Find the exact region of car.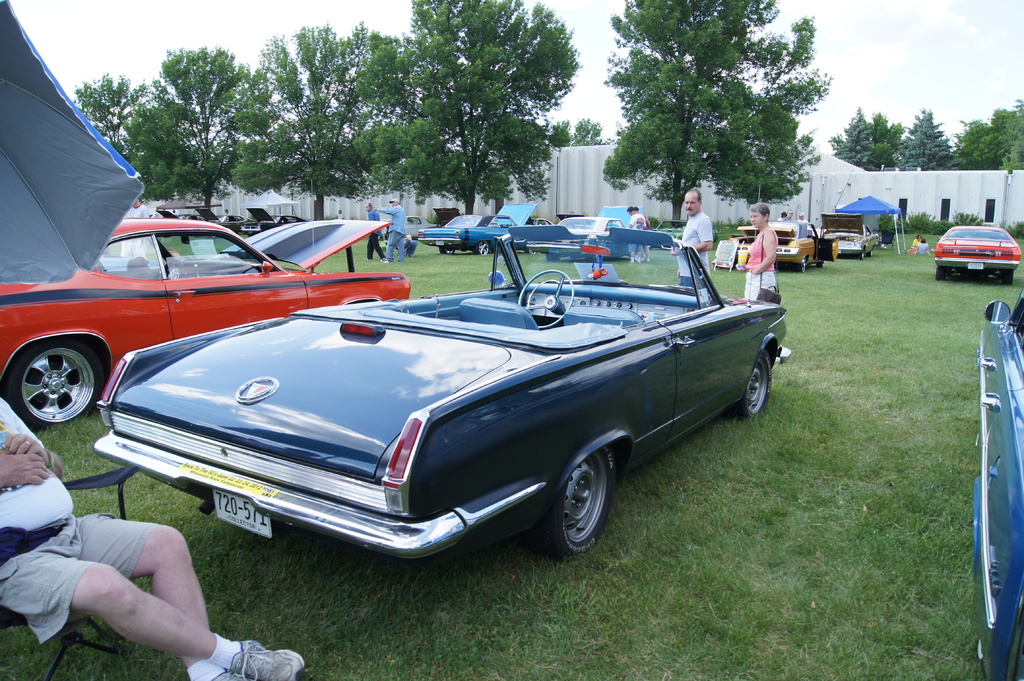
Exact region: <bbox>979, 291, 1023, 680</bbox>.
